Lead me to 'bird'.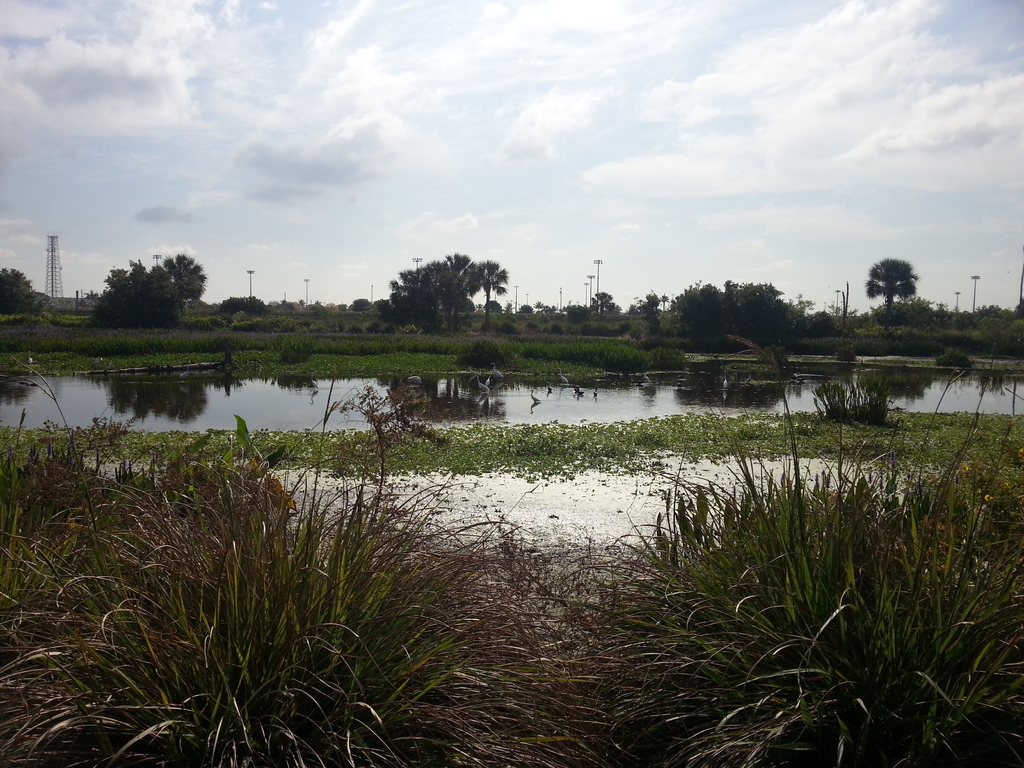
Lead to region(558, 366, 573, 386).
